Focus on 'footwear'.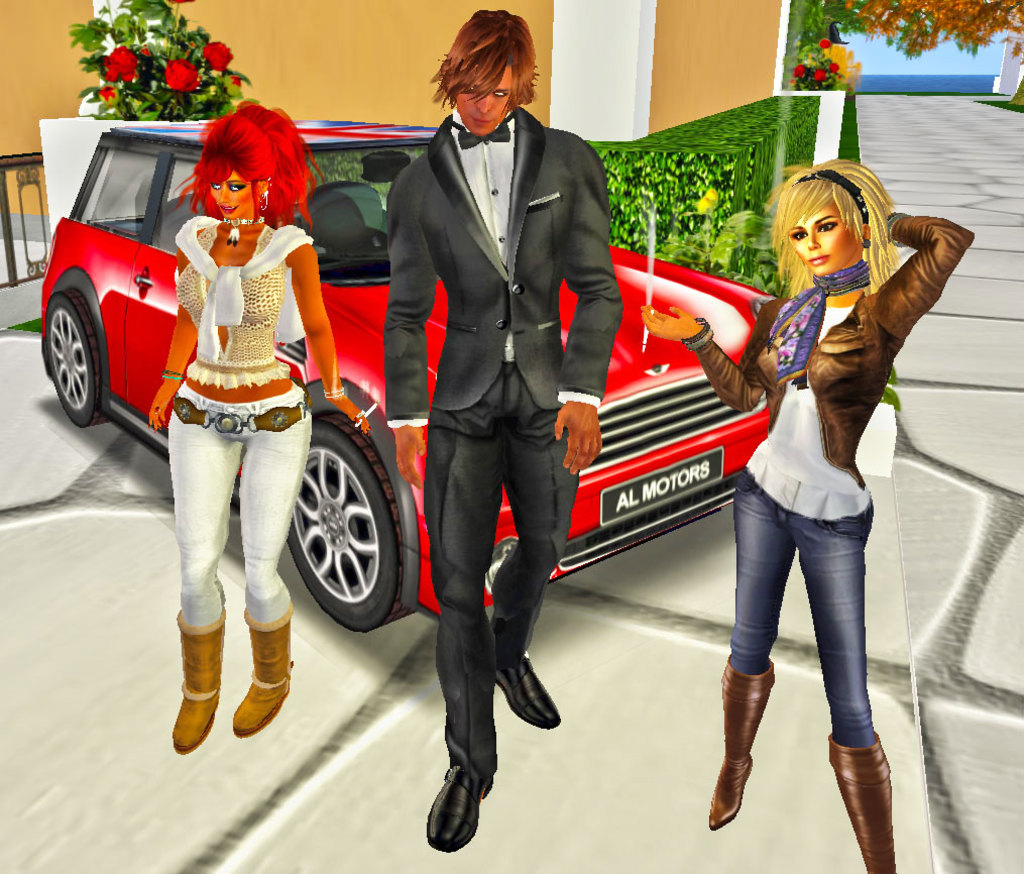
Focused at <box>498,650,561,738</box>.
